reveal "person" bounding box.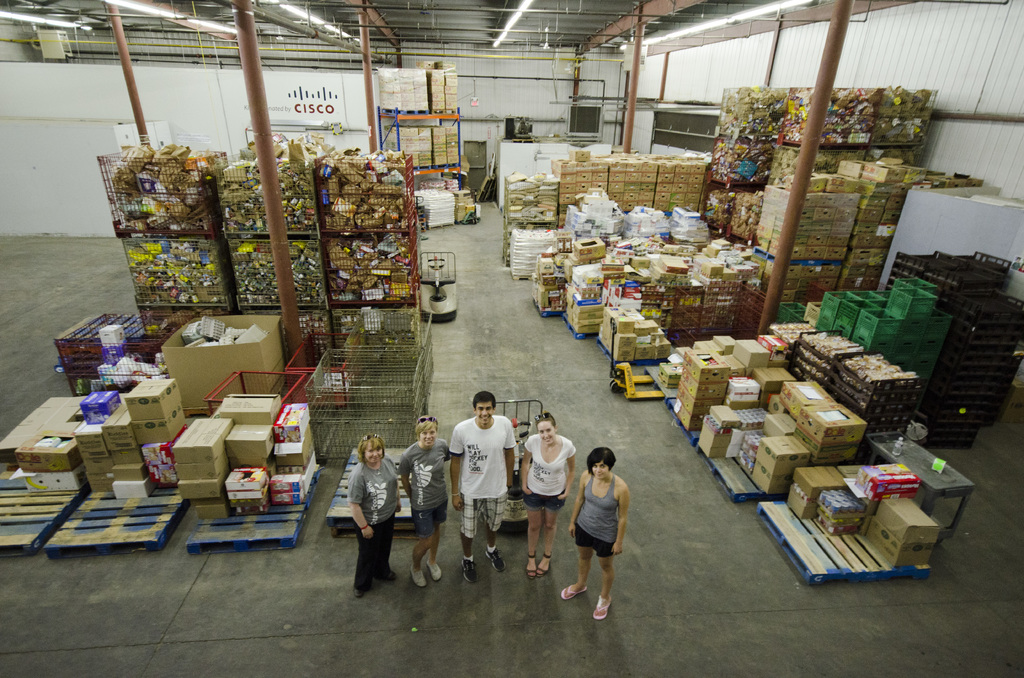
Revealed: [left=516, top=412, right=580, bottom=577].
